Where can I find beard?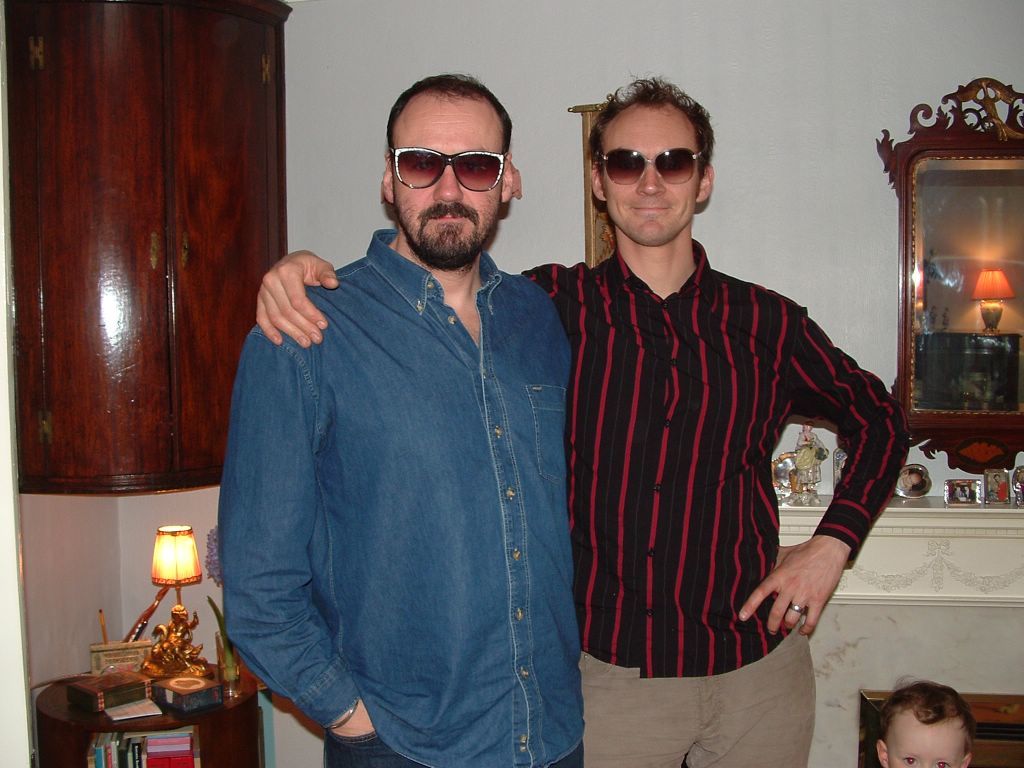
You can find it at locate(394, 196, 500, 265).
